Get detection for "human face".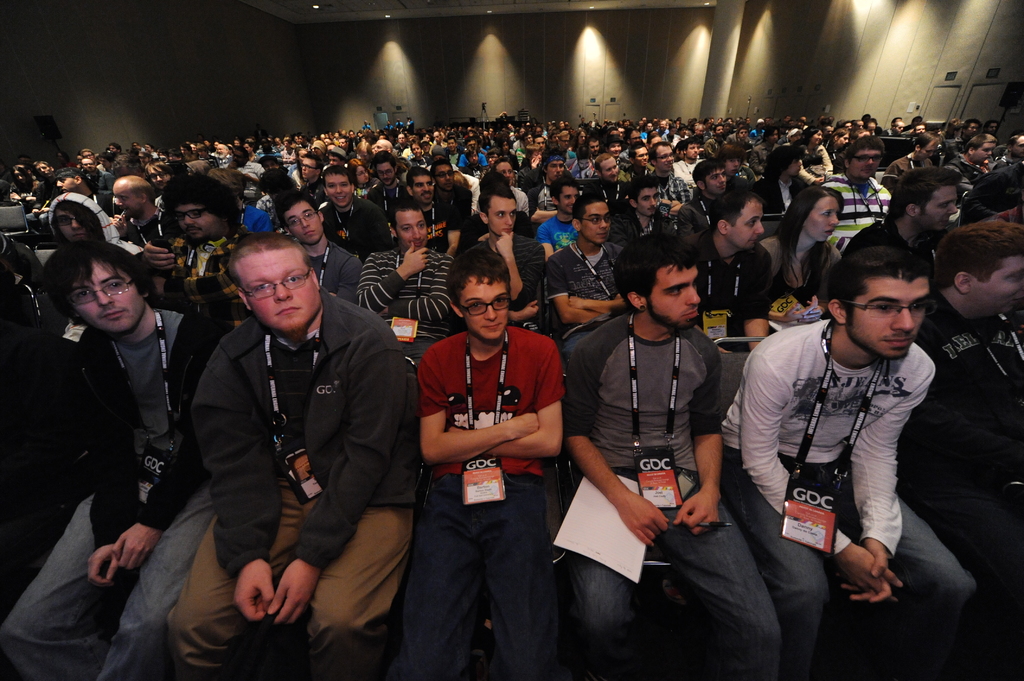
Detection: [630, 145, 651, 170].
